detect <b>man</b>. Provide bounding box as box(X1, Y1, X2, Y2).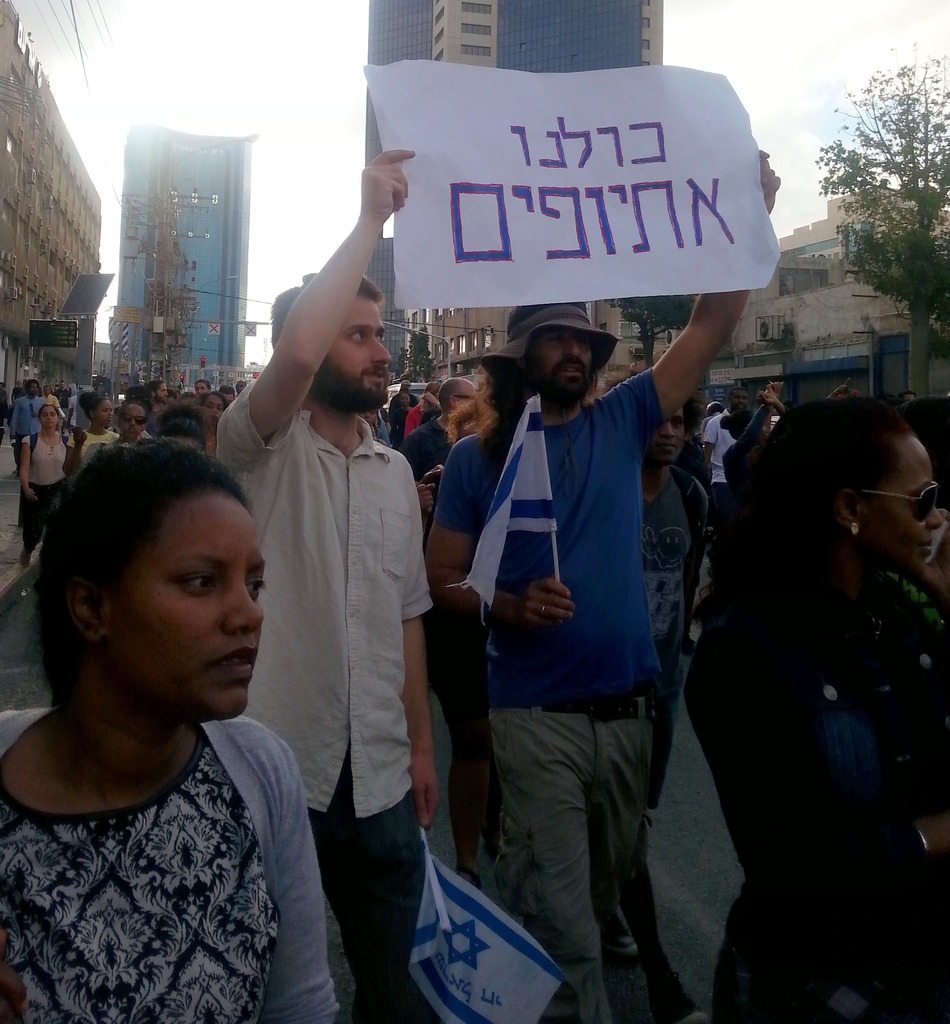
box(627, 406, 710, 919).
